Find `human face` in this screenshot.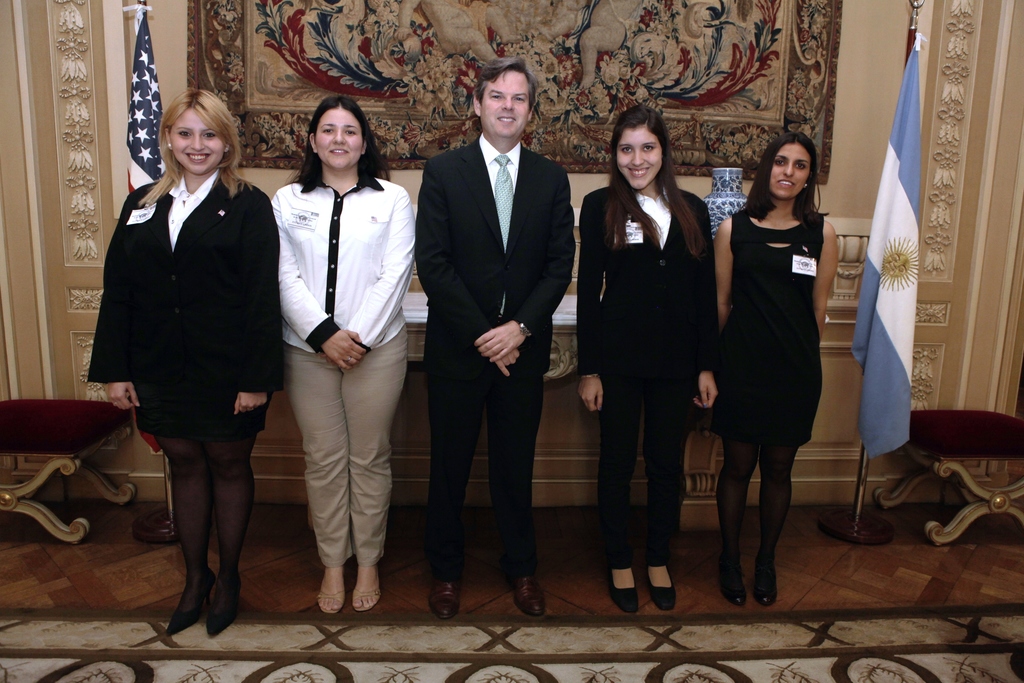
The bounding box for `human face` is bbox=[170, 108, 223, 176].
